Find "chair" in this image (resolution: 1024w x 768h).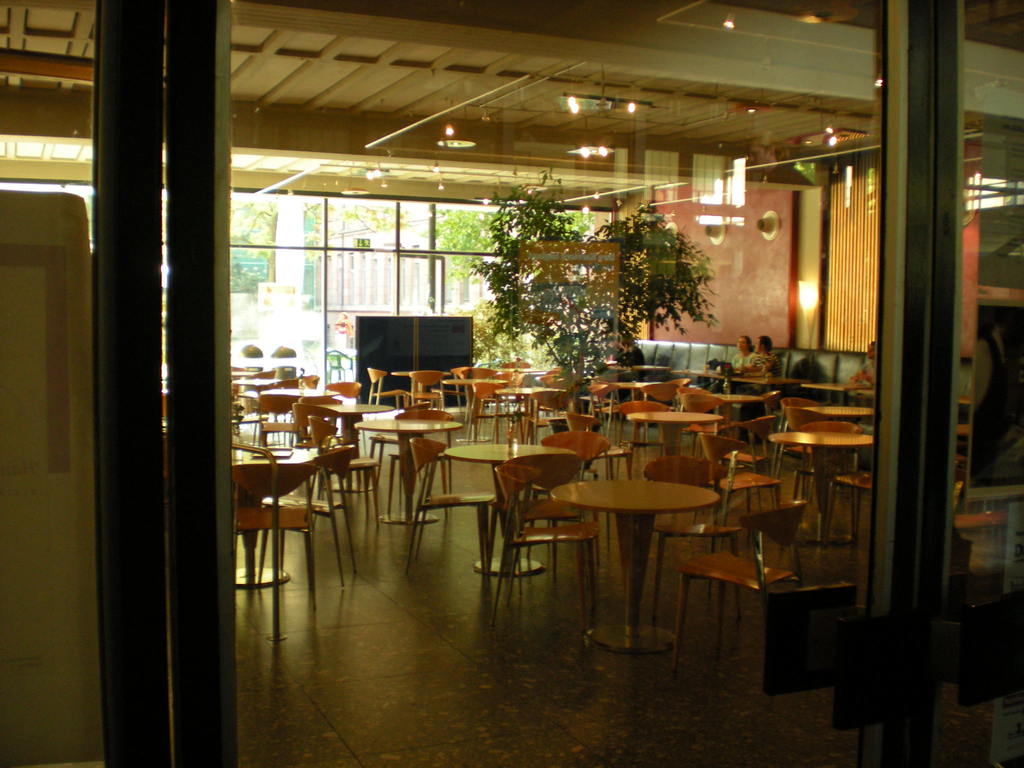
x1=366, y1=365, x2=412, y2=404.
